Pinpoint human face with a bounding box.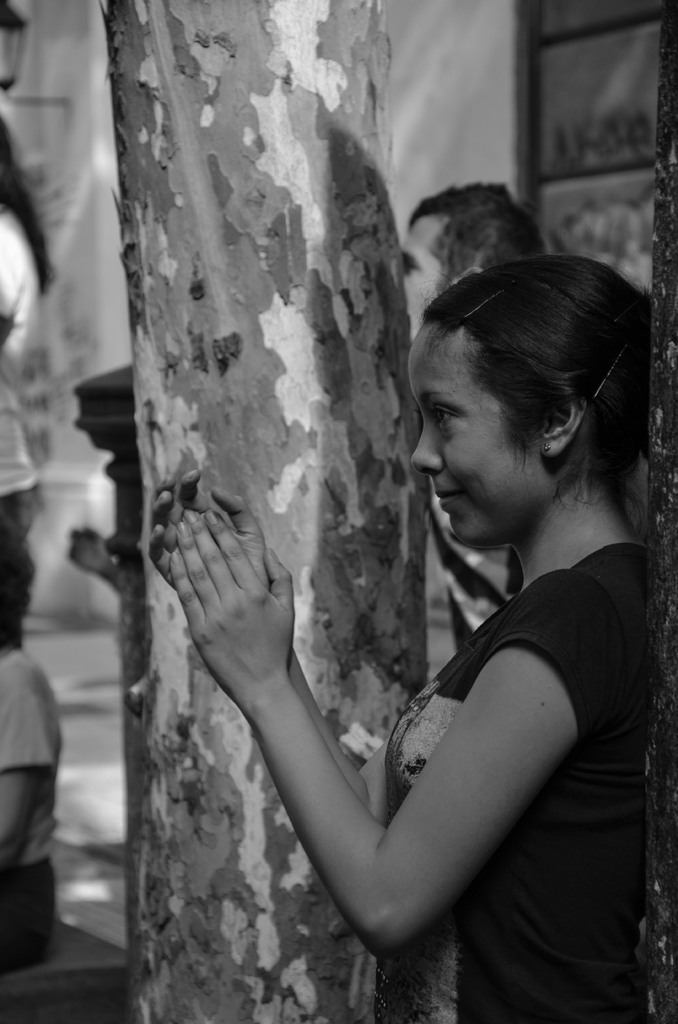
select_region(414, 335, 545, 547).
